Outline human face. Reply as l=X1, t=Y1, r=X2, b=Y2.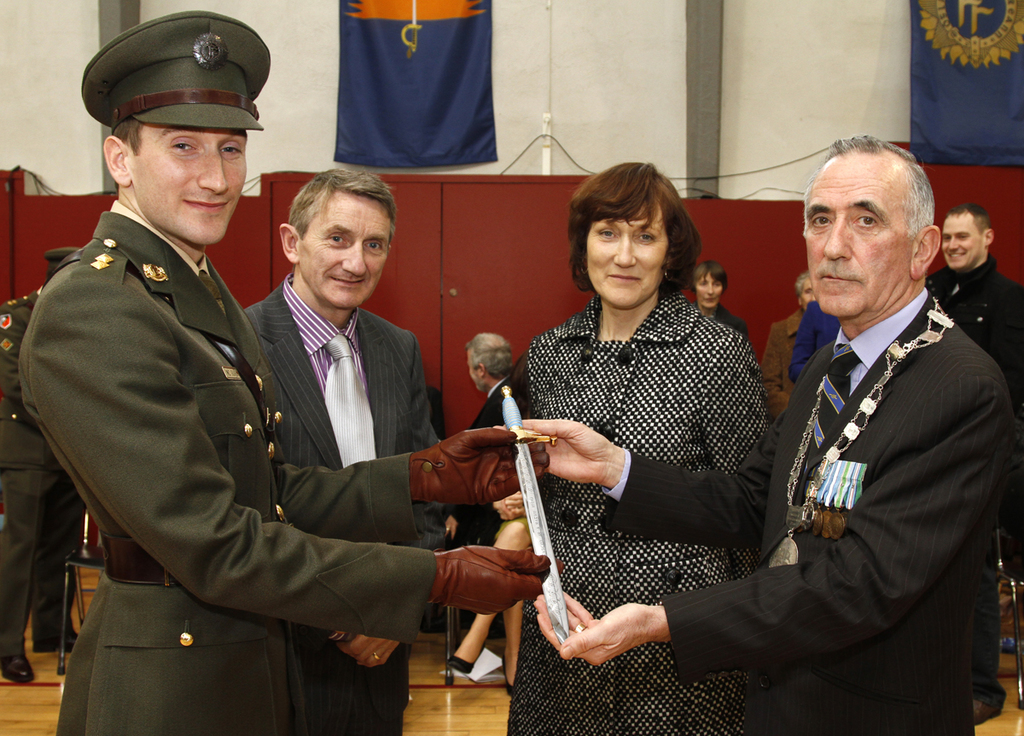
l=585, t=217, r=667, b=307.
